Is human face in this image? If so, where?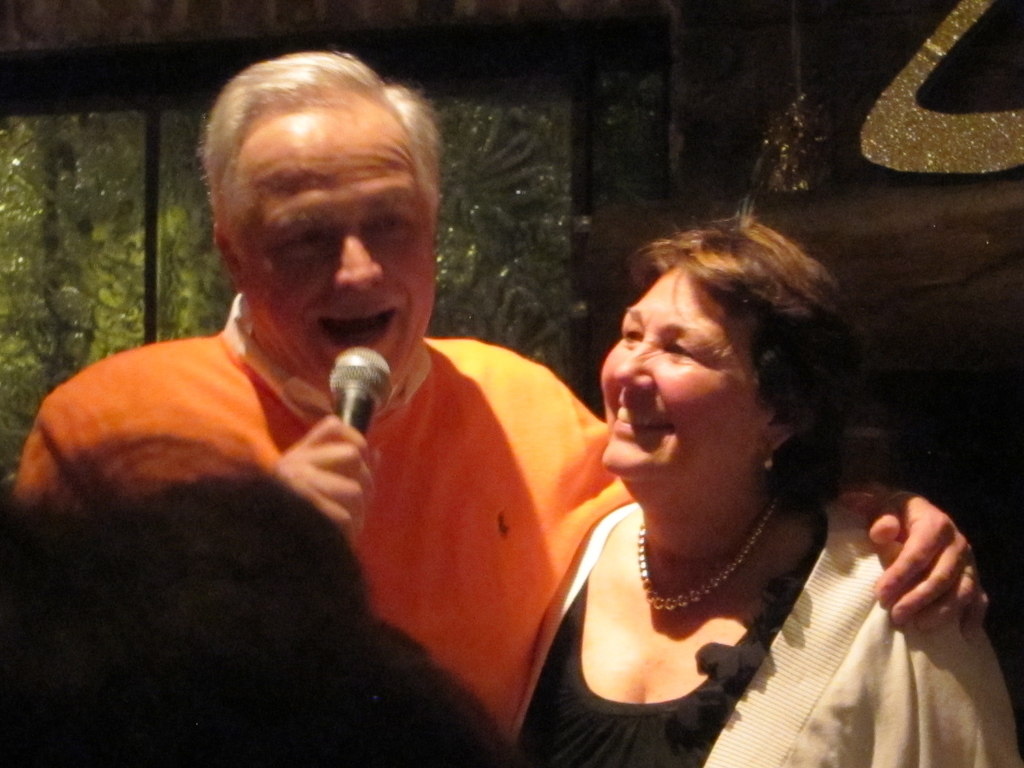
Yes, at Rect(598, 261, 758, 474).
